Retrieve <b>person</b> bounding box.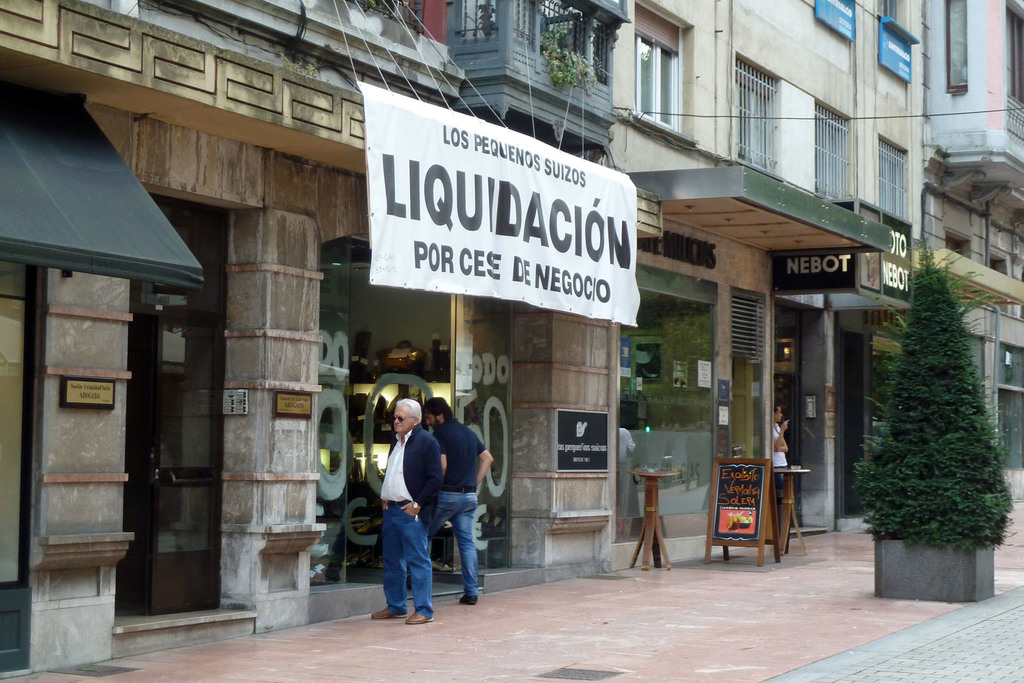
Bounding box: (left=365, top=388, right=454, bottom=620).
